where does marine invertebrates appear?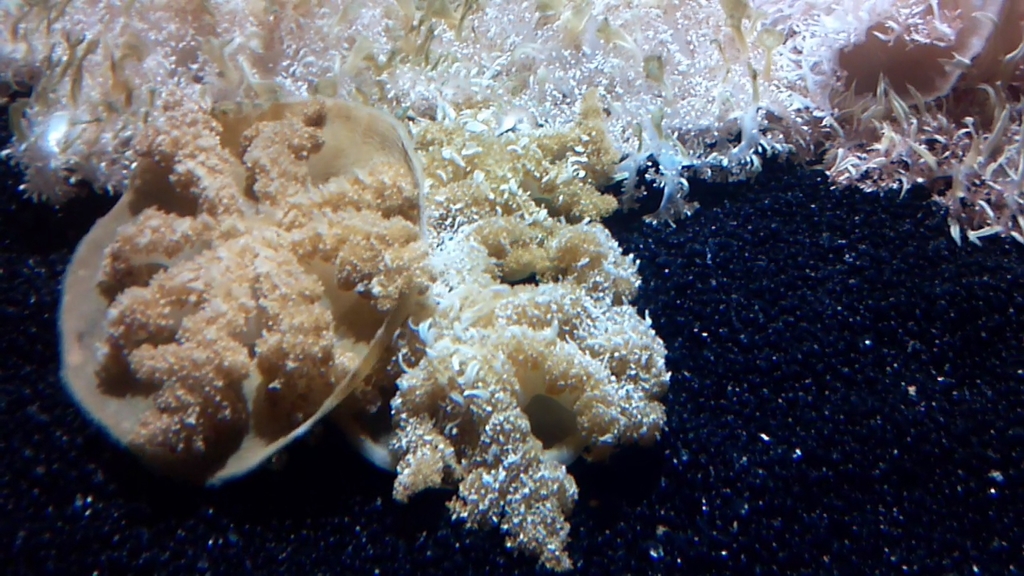
Appears at (left=69, top=102, right=649, bottom=558).
